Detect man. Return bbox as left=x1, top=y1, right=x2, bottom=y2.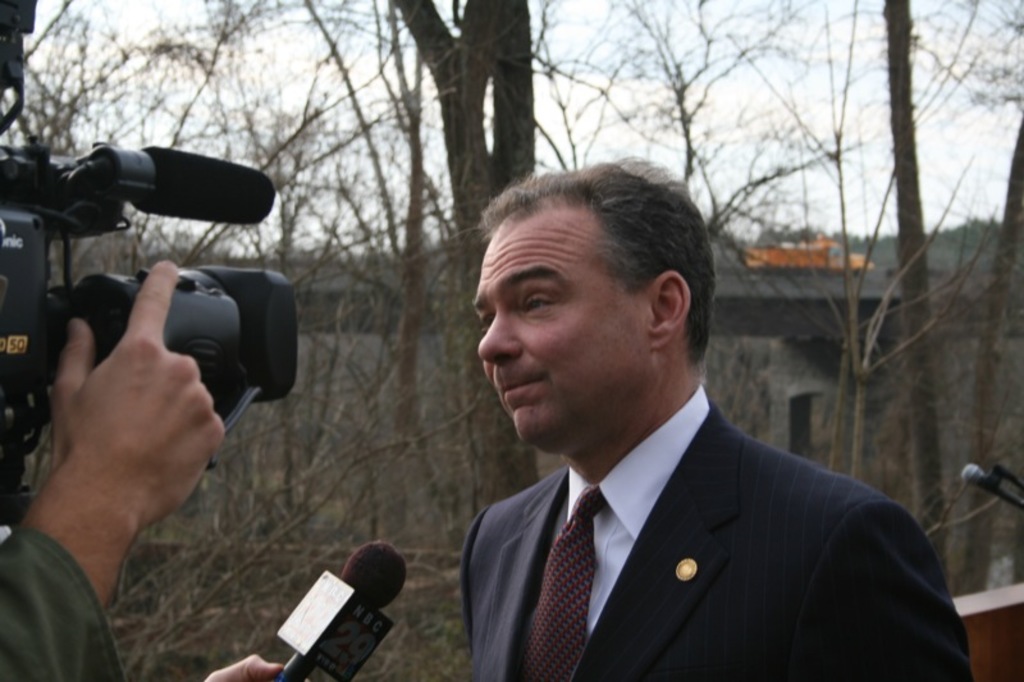
left=443, top=156, right=969, bottom=681.
